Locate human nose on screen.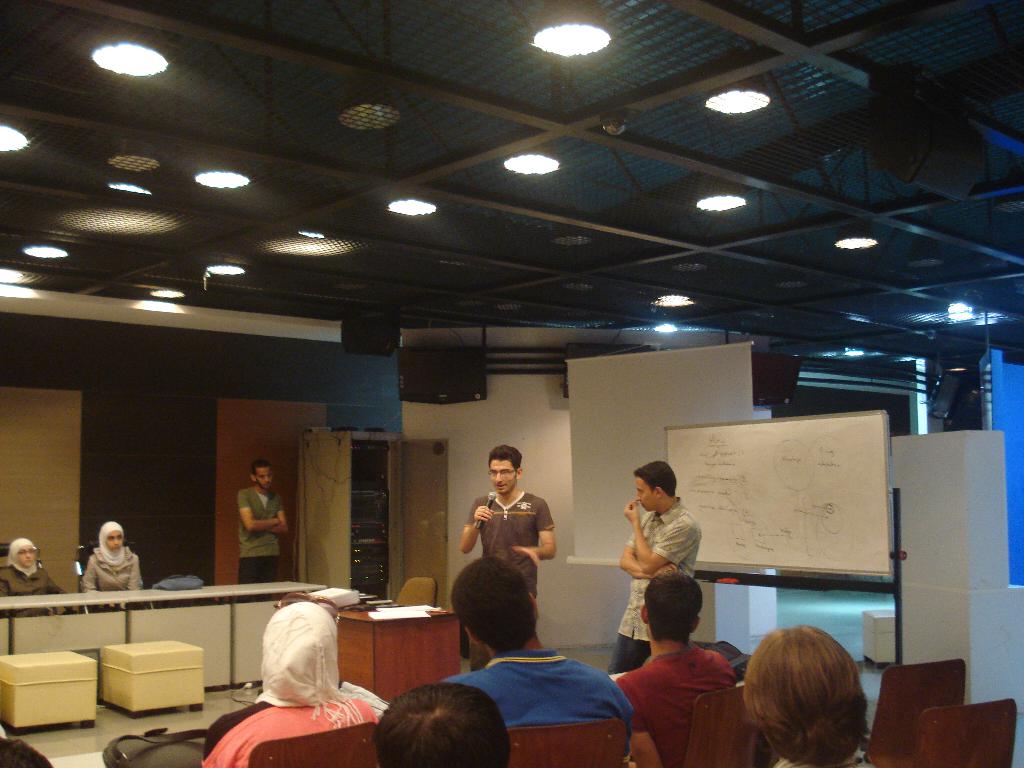
On screen at pyautogui.locateOnScreen(634, 487, 639, 501).
